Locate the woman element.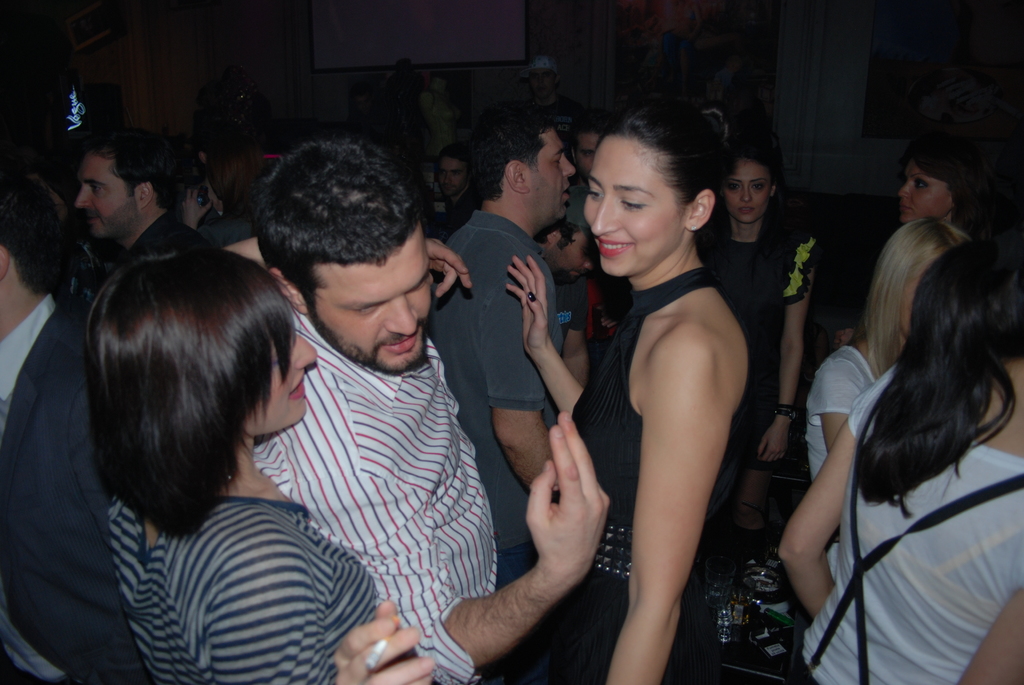
Element bbox: [left=194, top=124, right=233, bottom=169].
